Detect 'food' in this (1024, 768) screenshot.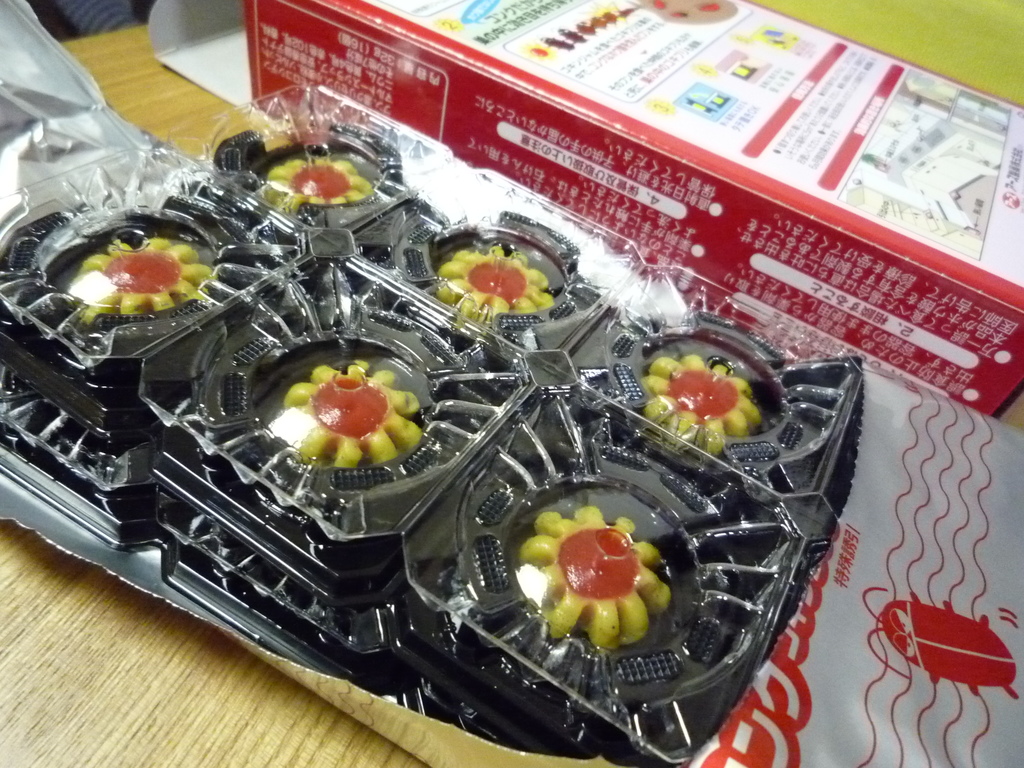
Detection: left=263, top=154, right=374, bottom=207.
